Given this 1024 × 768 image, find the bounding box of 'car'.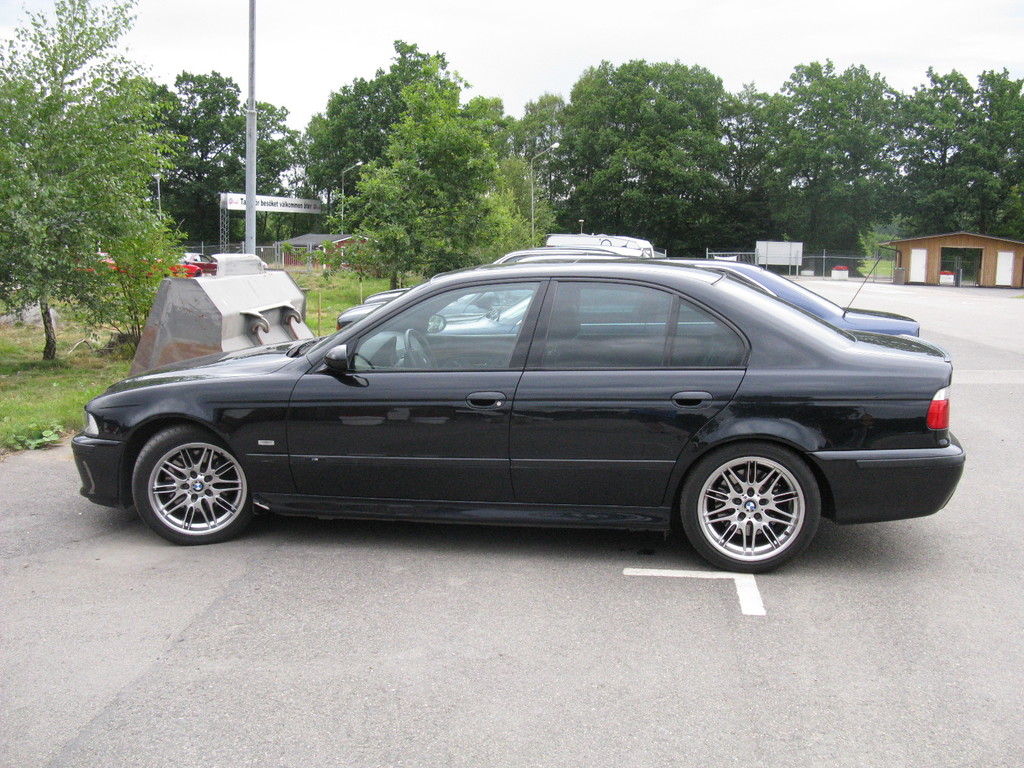
(left=71, top=262, right=969, bottom=579).
